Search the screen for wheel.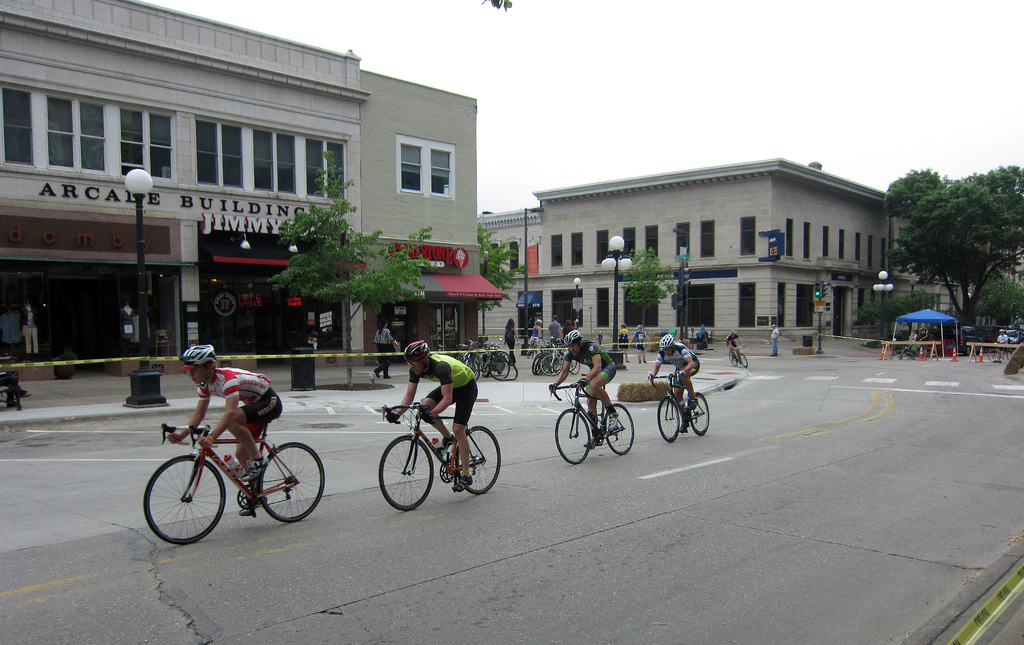
Found at {"x1": 472, "y1": 358, "x2": 481, "y2": 377}.
